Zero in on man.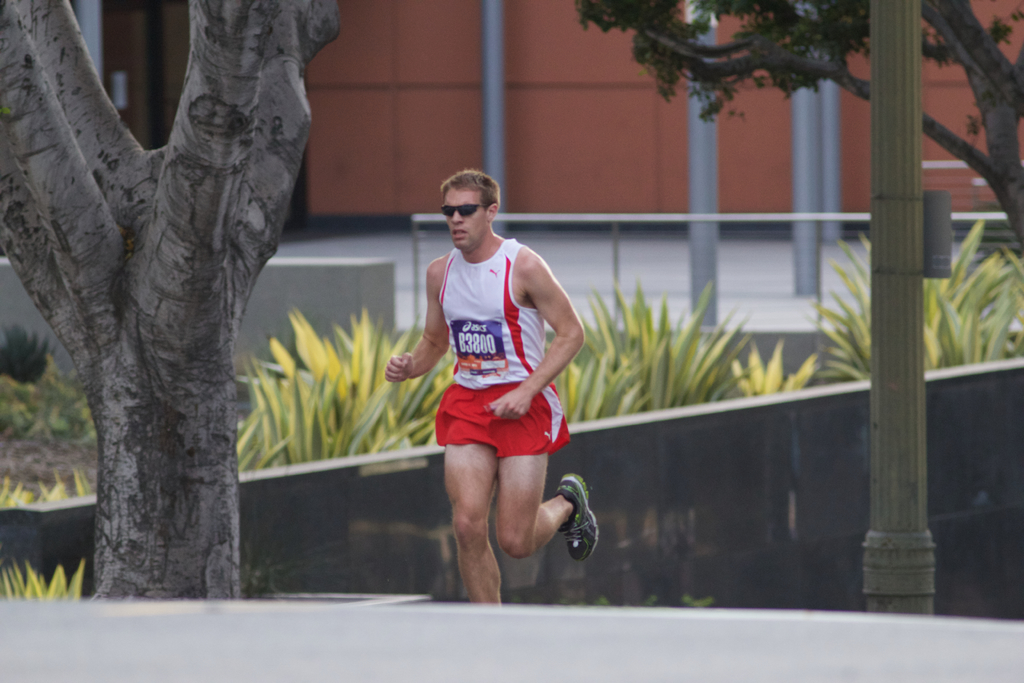
Zeroed in: 391 176 595 617.
